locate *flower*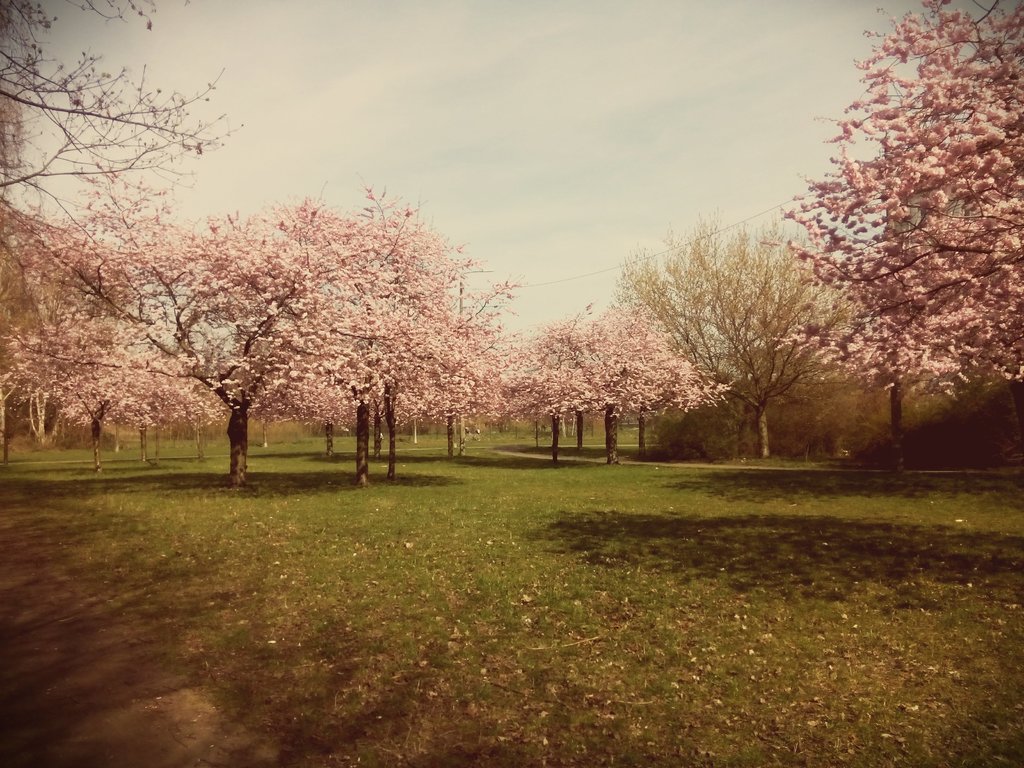
(930, 190, 943, 201)
